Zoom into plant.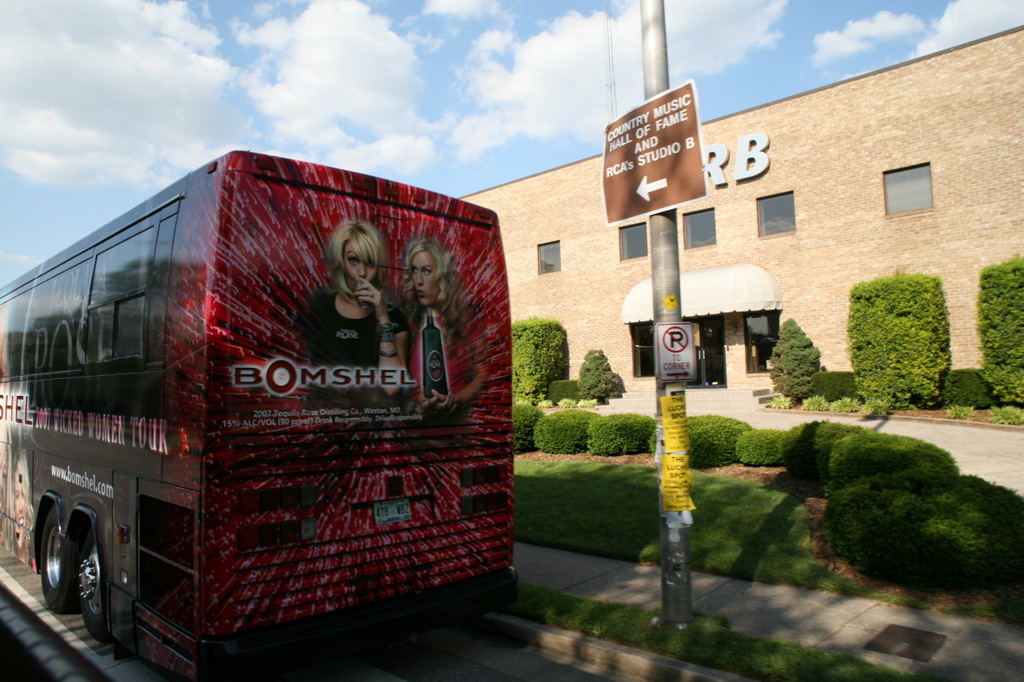
Zoom target: [978, 255, 1023, 407].
